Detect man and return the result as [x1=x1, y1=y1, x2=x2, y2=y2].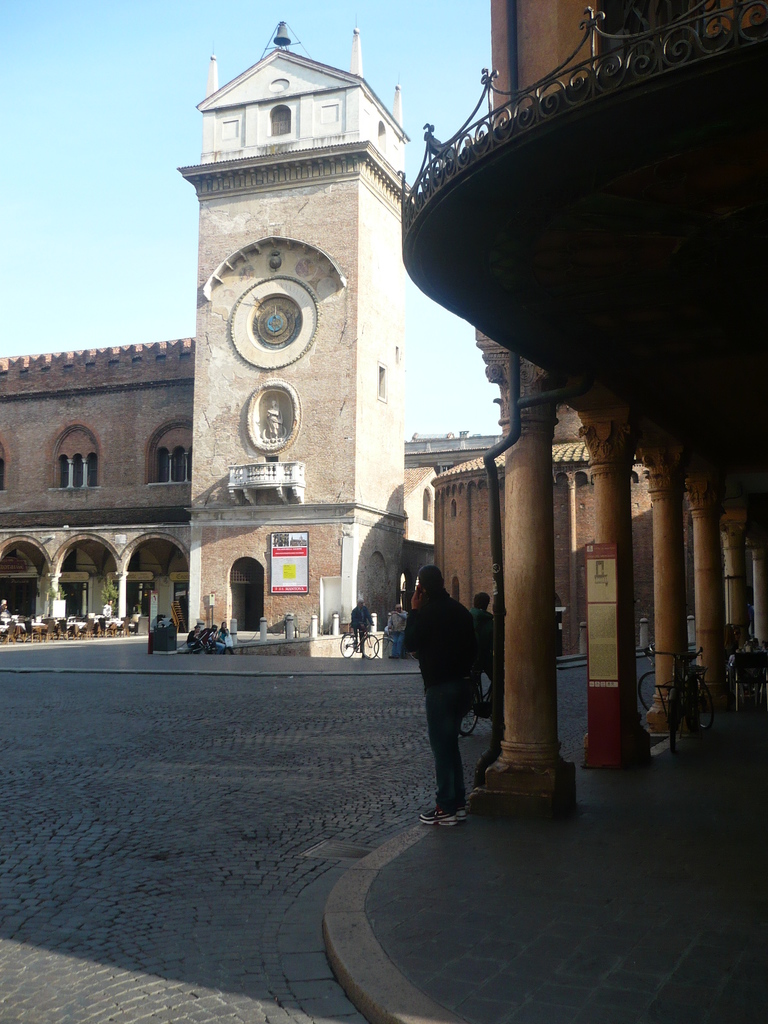
[x1=407, y1=568, x2=509, y2=823].
